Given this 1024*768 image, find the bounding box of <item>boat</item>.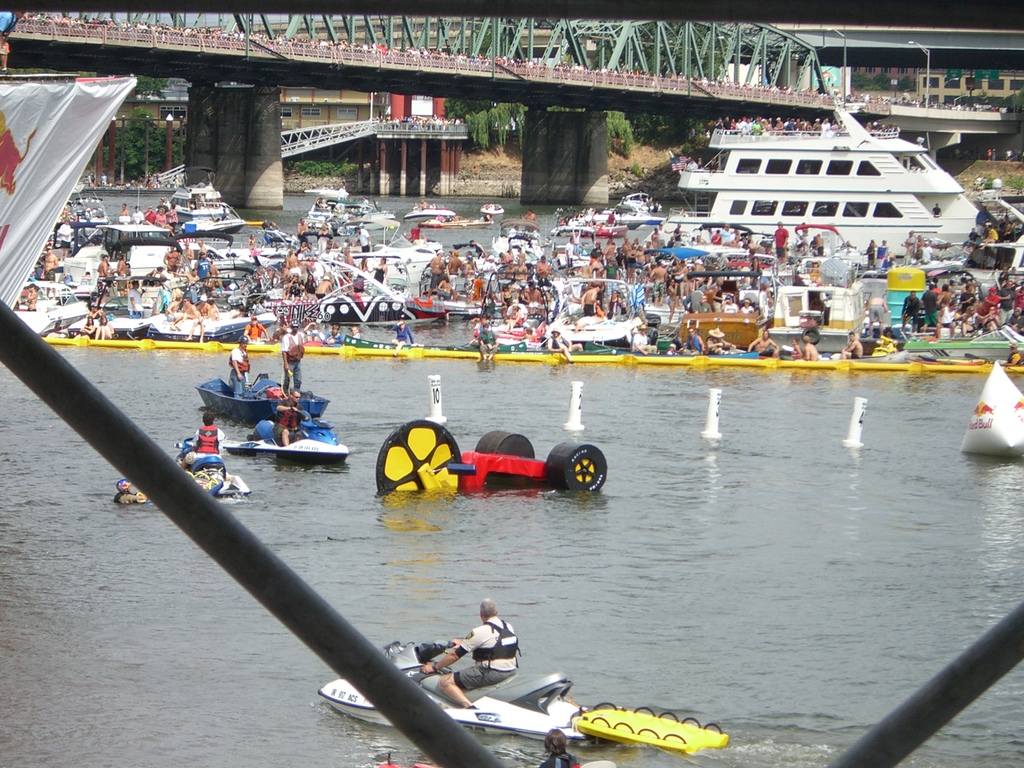
bbox(170, 433, 253, 495).
